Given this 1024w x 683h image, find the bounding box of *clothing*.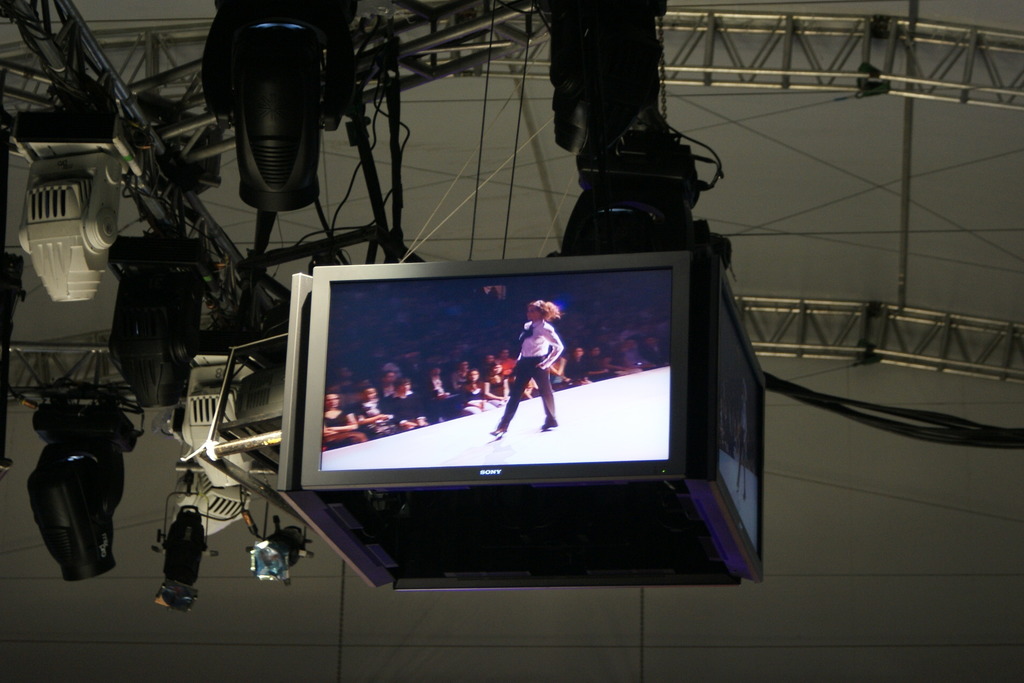
x1=505, y1=304, x2=571, y2=420.
